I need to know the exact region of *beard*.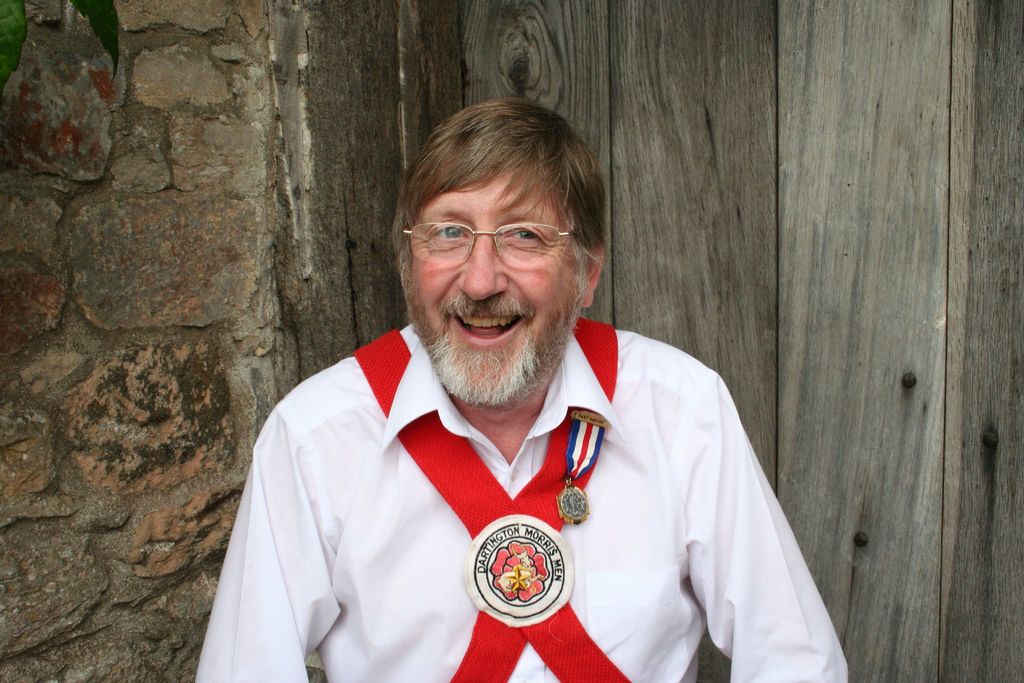
Region: detection(403, 283, 584, 407).
